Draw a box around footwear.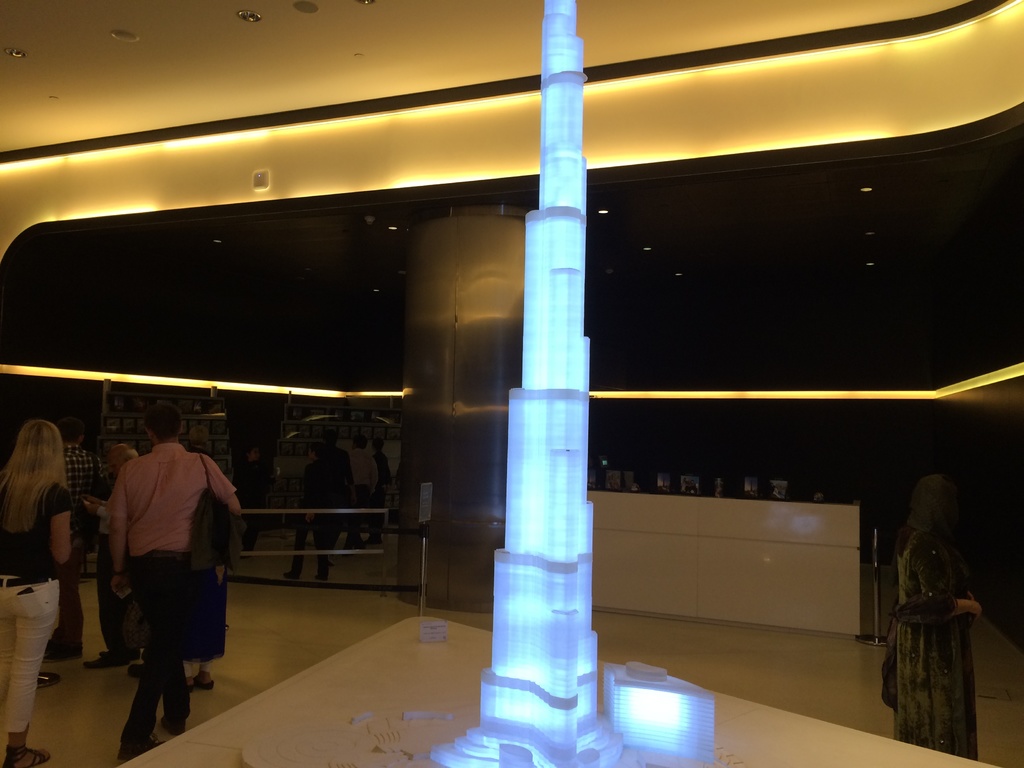
box(184, 675, 203, 692).
